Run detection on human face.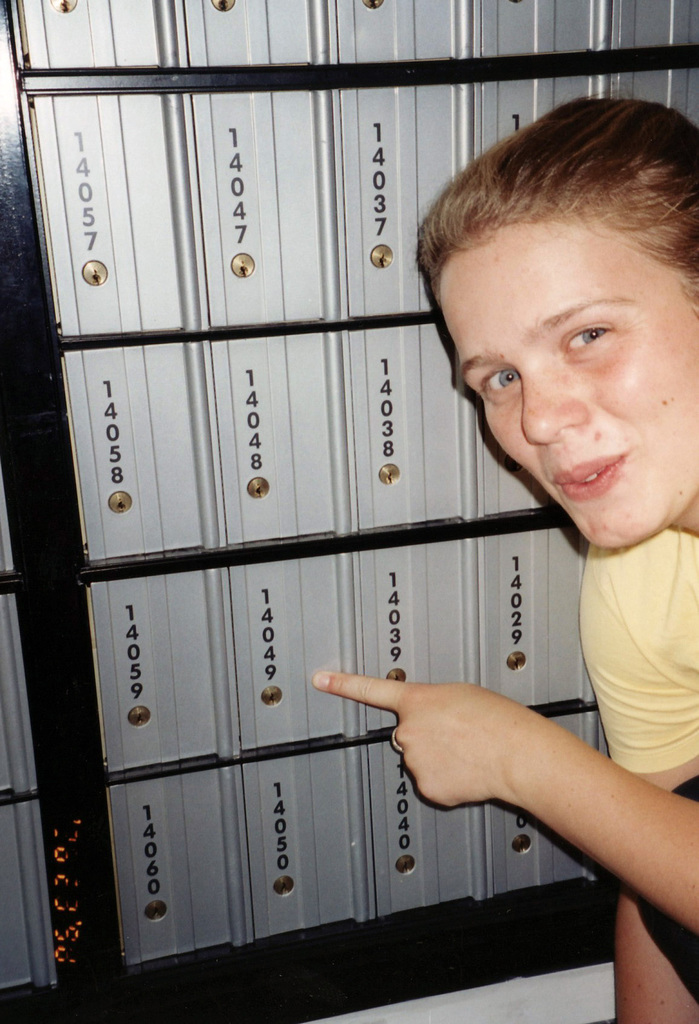
Result: left=433, top=220, right=698, bottom=543.
